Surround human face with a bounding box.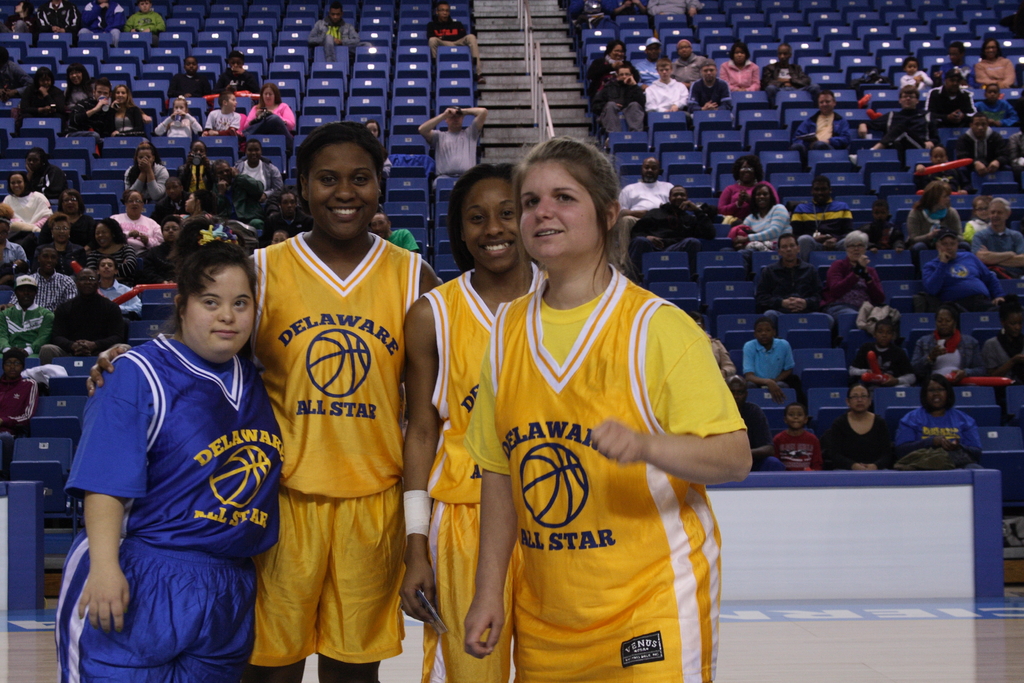
select_region(461, 179, 524, 272).
